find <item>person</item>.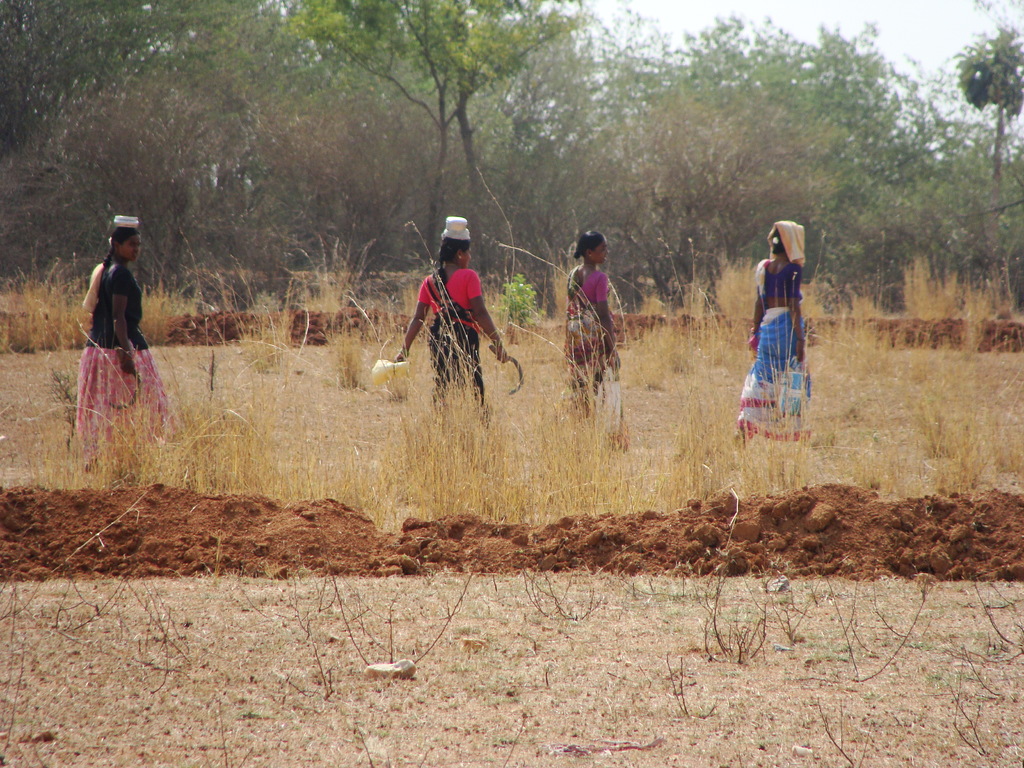
{"left": 399, "top": 216, "right": 508, "bottom": 433}.
